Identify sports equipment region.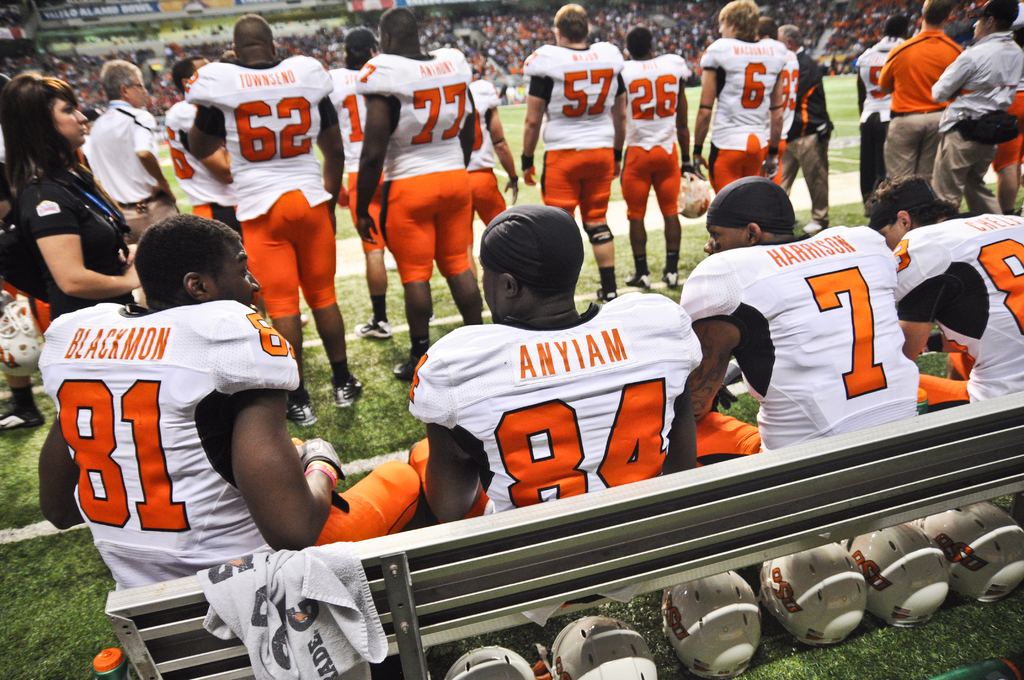
Region: bbox=(356, 319, 392, 340).
